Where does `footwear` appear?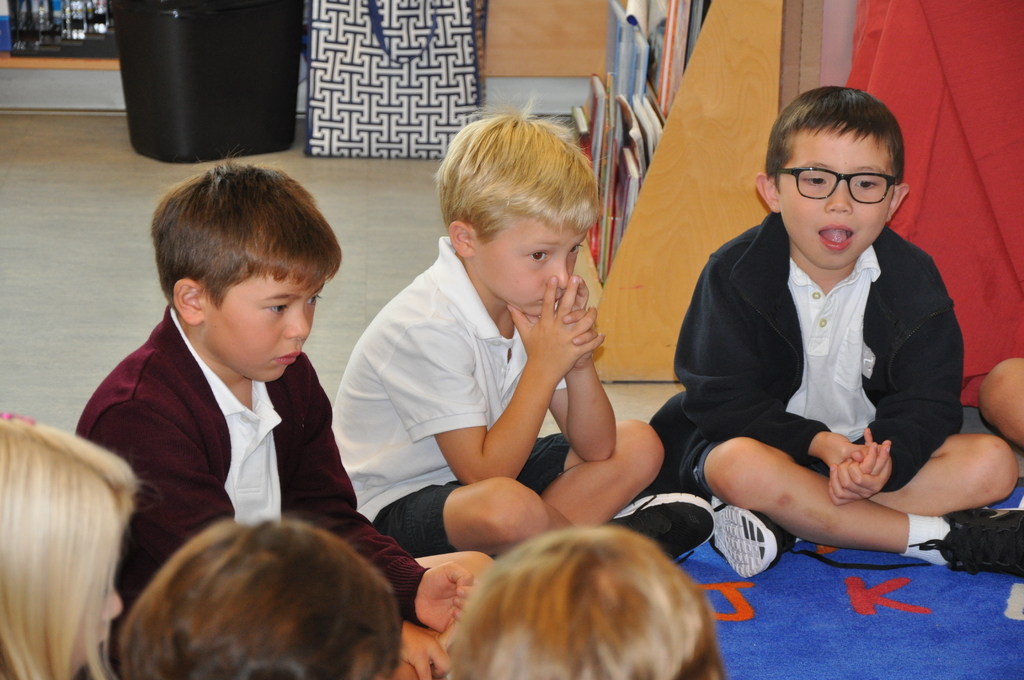
Appears at Rect(716, 513, 802, 583).
